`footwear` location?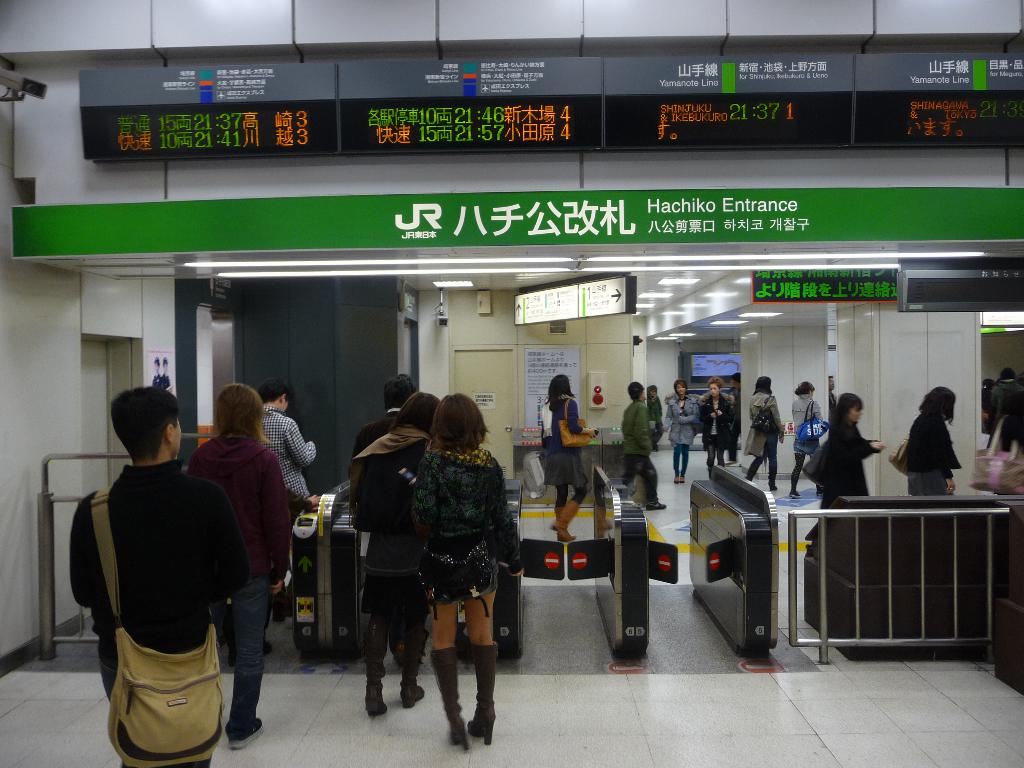
crop(399, 635, 422, 710)
